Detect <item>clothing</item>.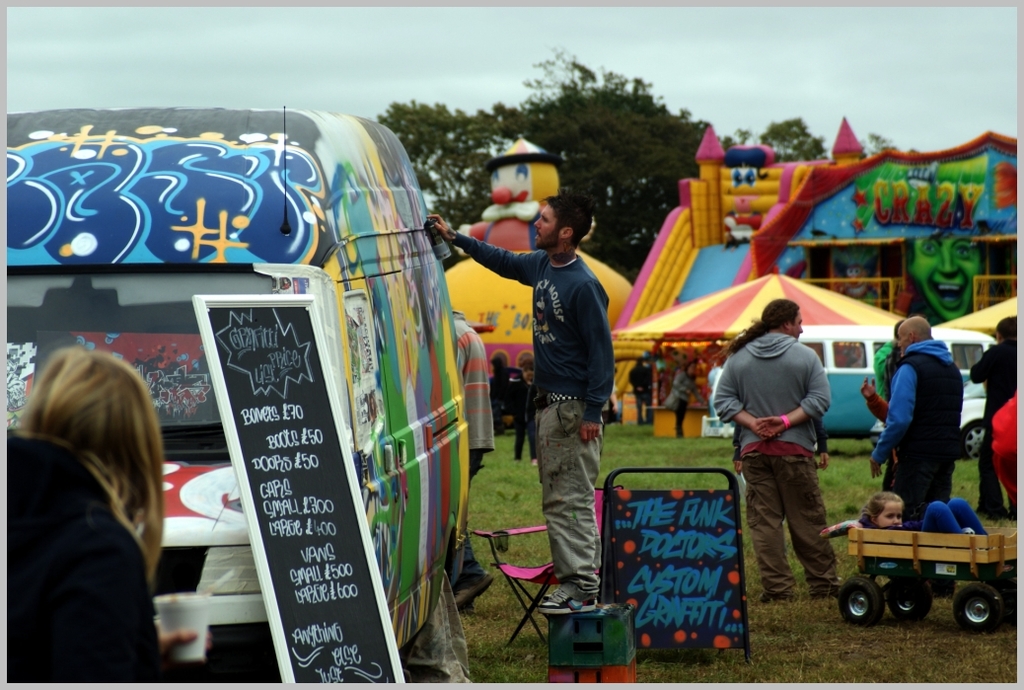
Detected at locate(870, 338, 961, 525).
